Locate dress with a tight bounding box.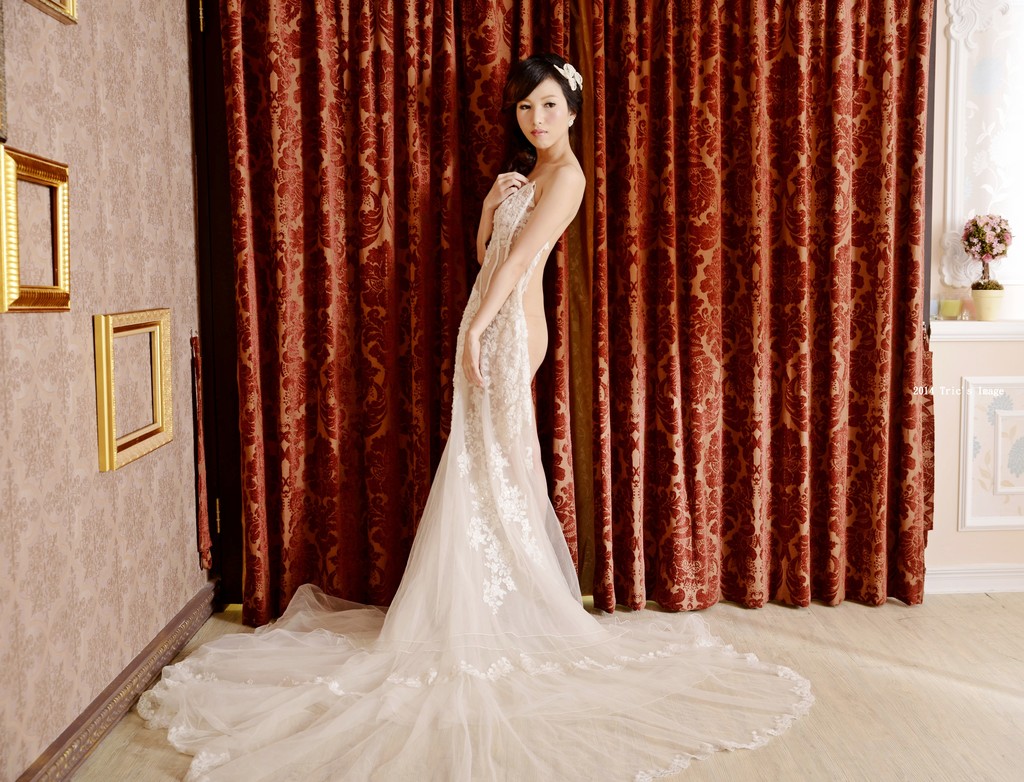
rect(130, 180, 815, 781).
